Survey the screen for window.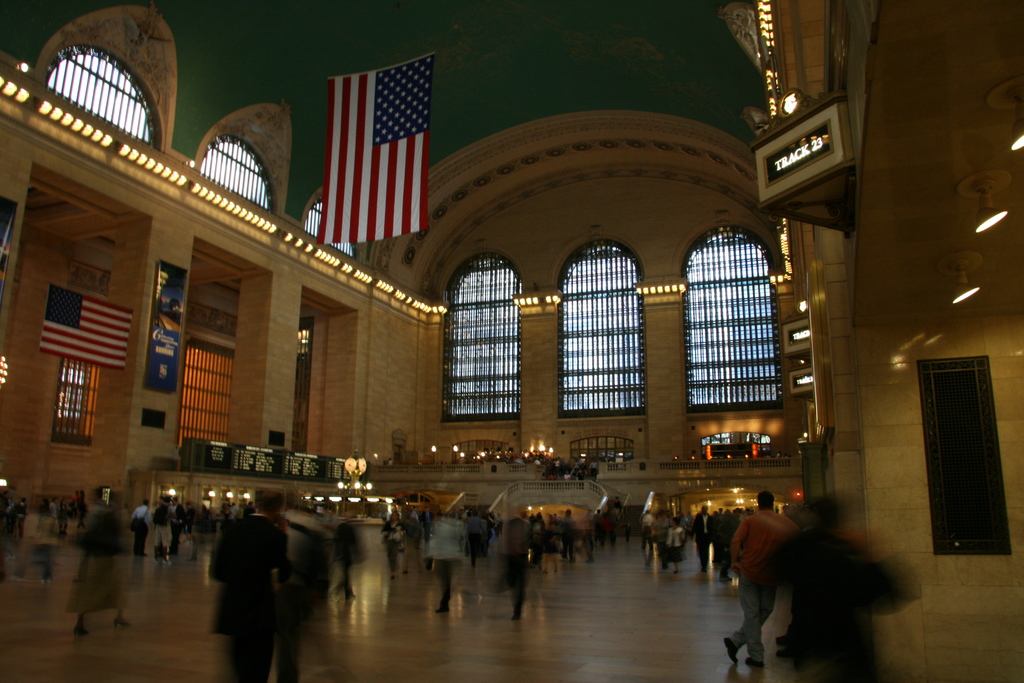
Survey found: 309:201:353:252.
